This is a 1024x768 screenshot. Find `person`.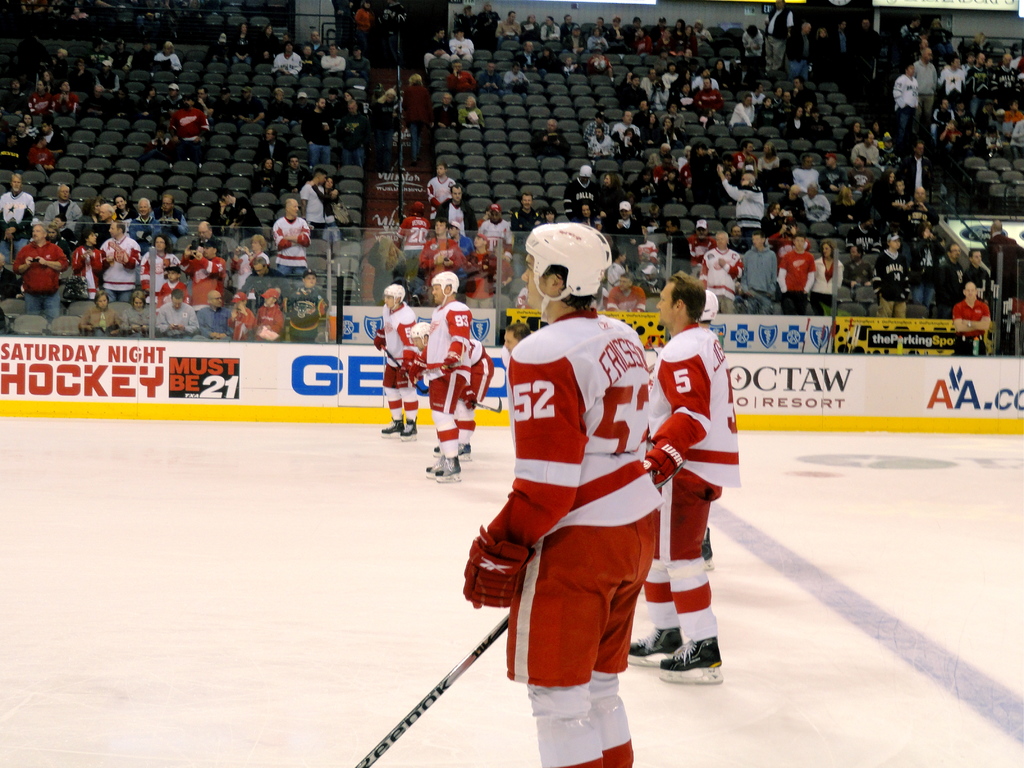
Bounding box: crop(627, 274, 745, 689).
